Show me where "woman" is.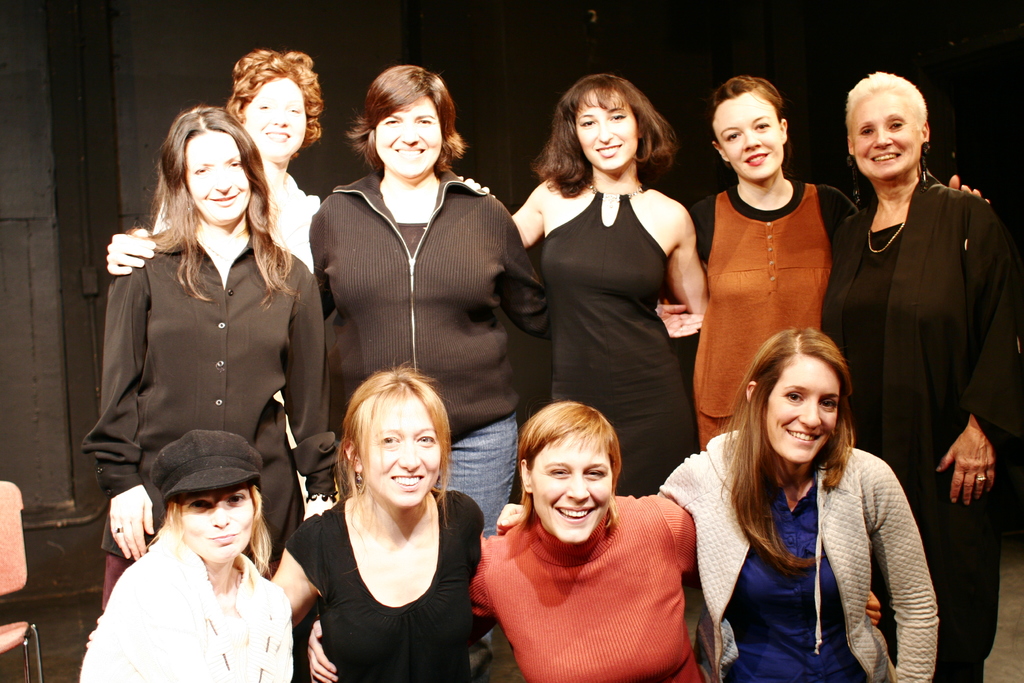
"woman" is at 262:366:492:681.
